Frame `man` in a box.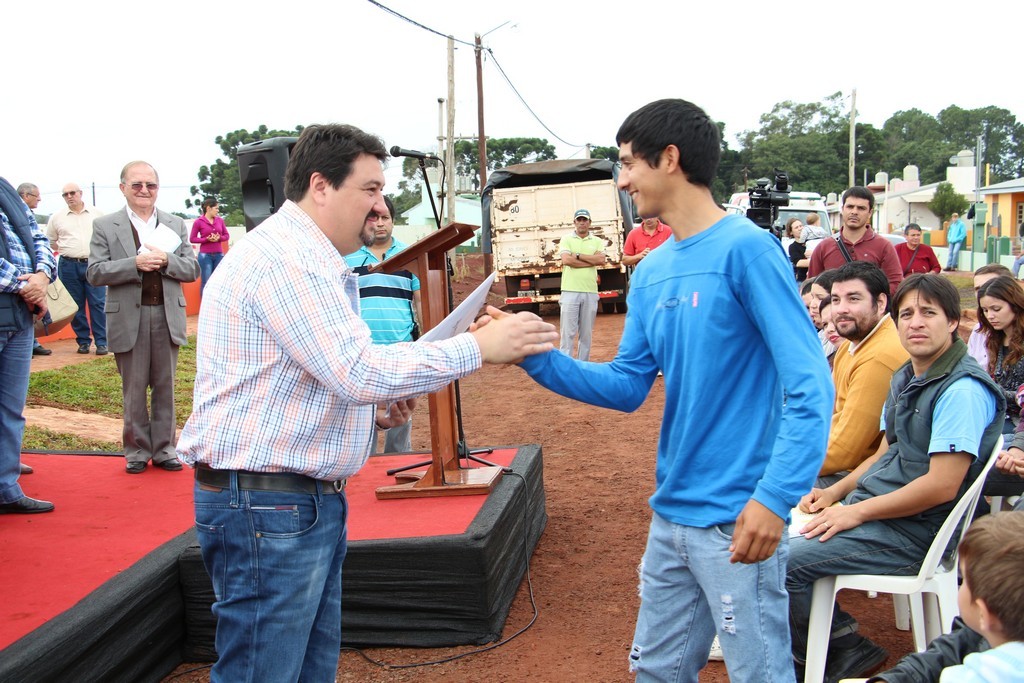
bbox=[780, 269, 1009, 682].
